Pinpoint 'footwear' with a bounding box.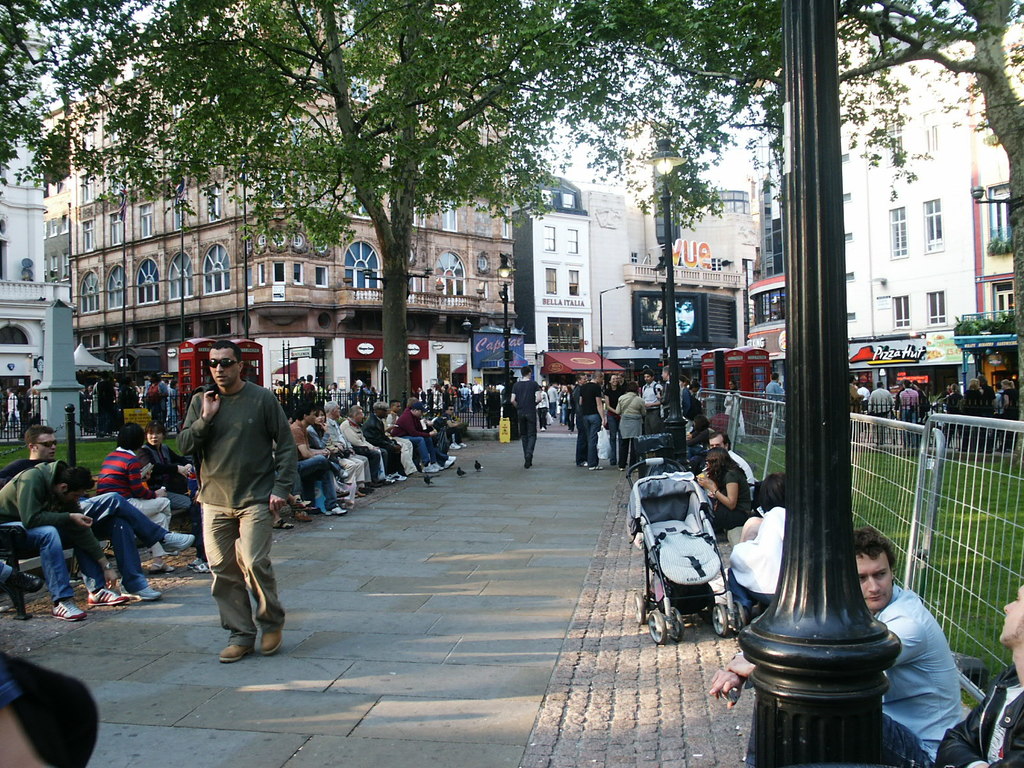
locate(3, 568, 45, 595).
